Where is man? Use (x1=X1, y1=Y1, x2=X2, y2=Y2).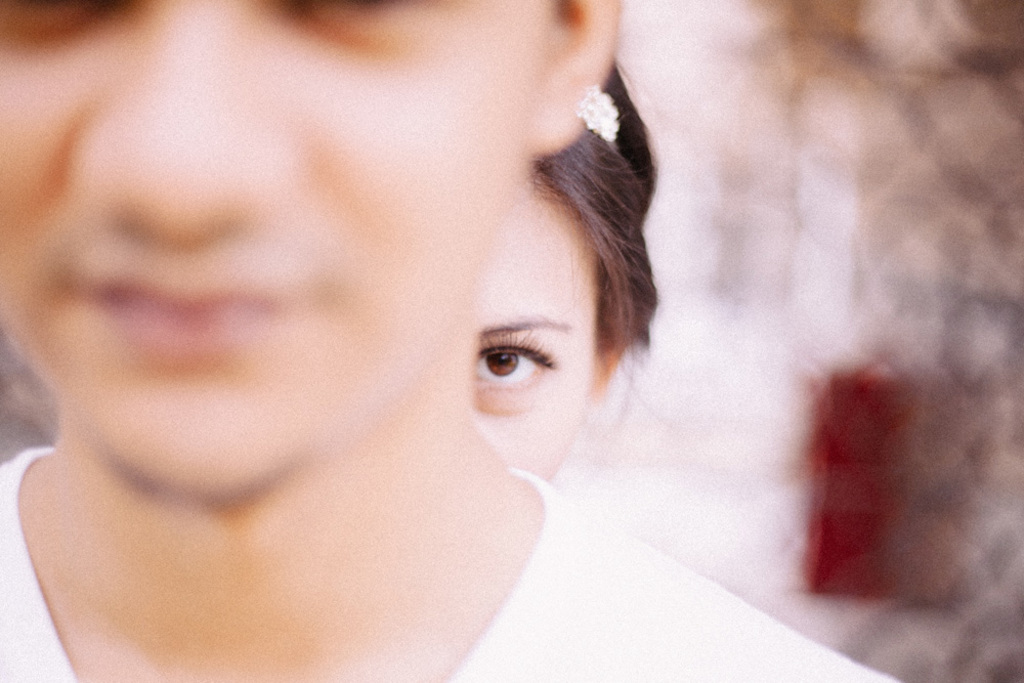
(x1=48, y1=36, x2=896, y2=668).
